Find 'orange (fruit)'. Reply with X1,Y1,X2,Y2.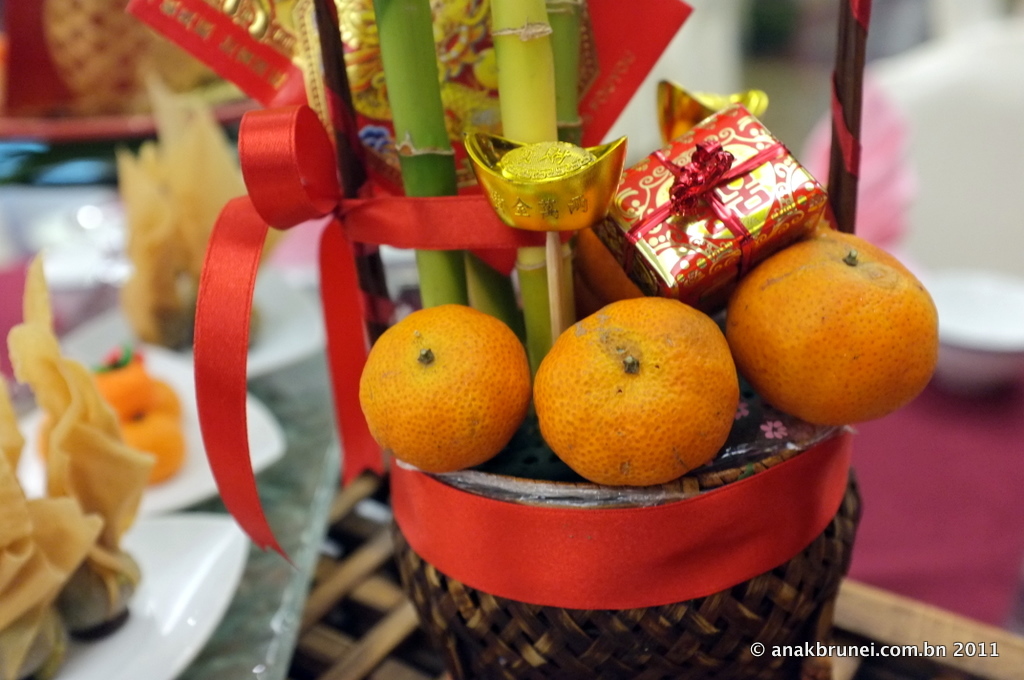
356,301,514,461.
